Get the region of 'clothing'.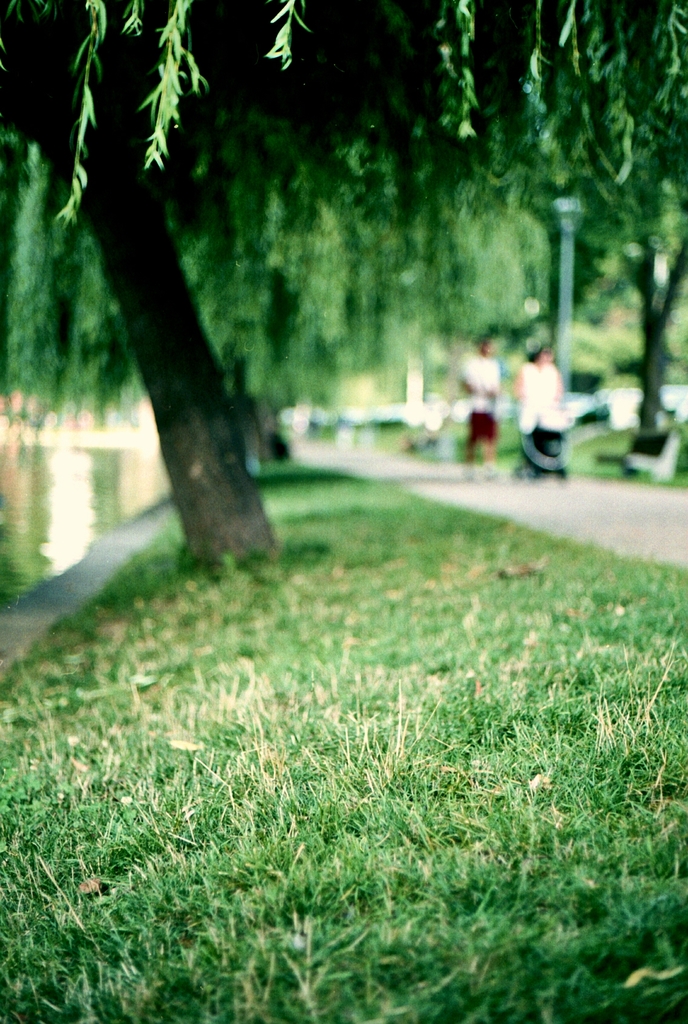
x1=515, y1=360, x2=572, y2=475.
